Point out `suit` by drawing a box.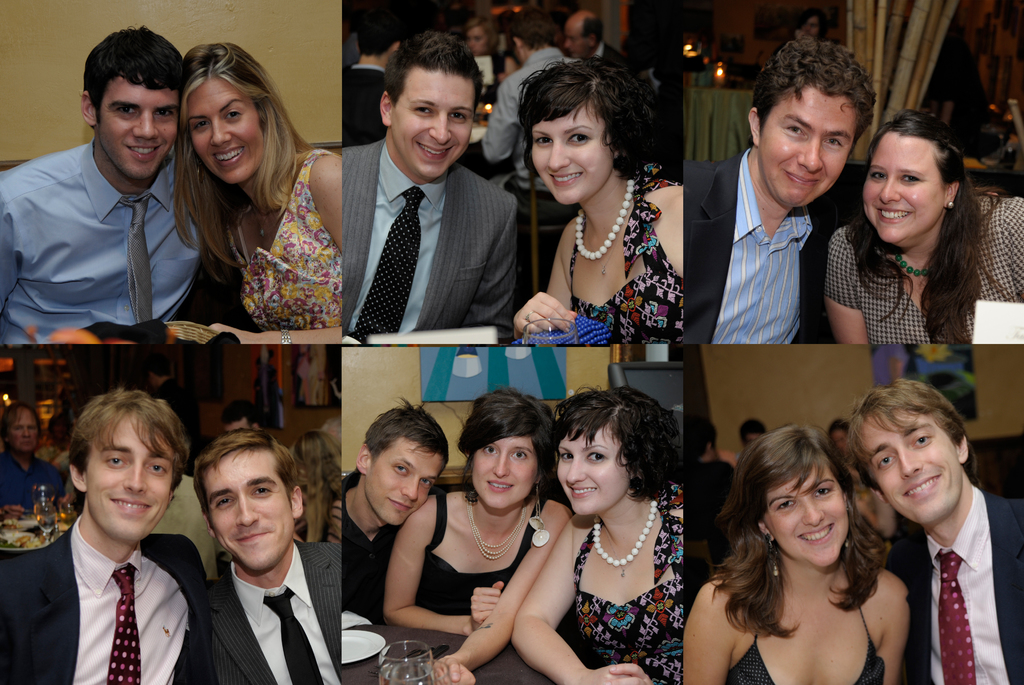
select_region(881, 480, 1023, 684).
